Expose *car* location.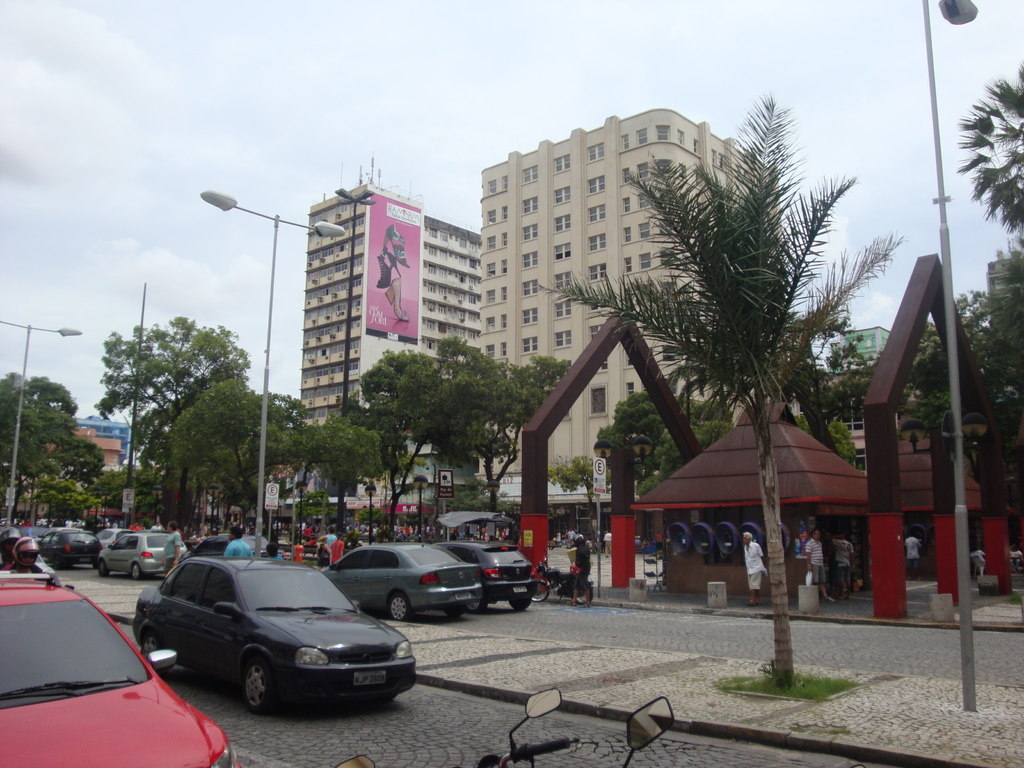
Exposed at [20, 528, 38, 537].
